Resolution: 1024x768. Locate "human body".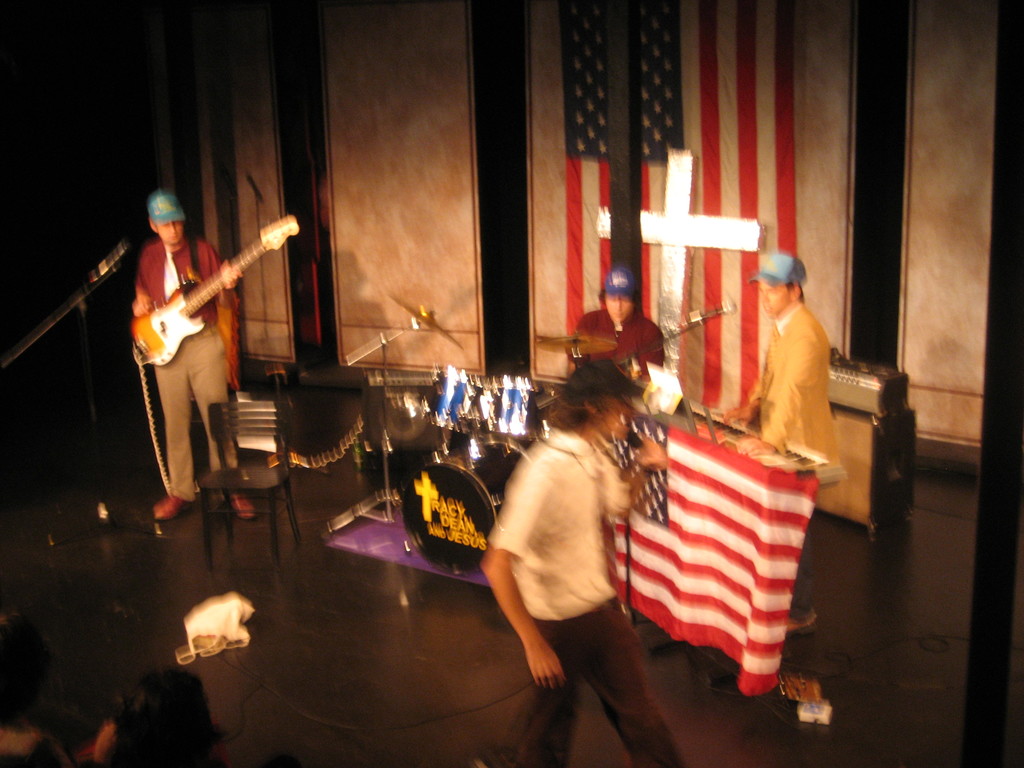
BBox(133, 189, 252, 518).
